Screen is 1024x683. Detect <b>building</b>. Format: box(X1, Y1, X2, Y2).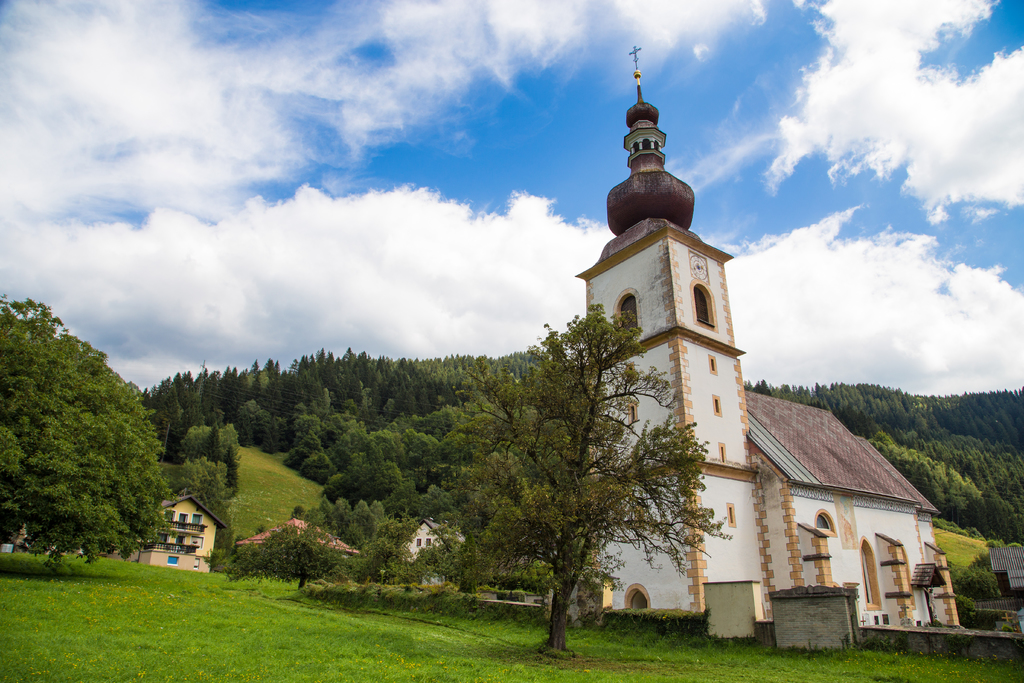
box(236, 514, 360, 553).
